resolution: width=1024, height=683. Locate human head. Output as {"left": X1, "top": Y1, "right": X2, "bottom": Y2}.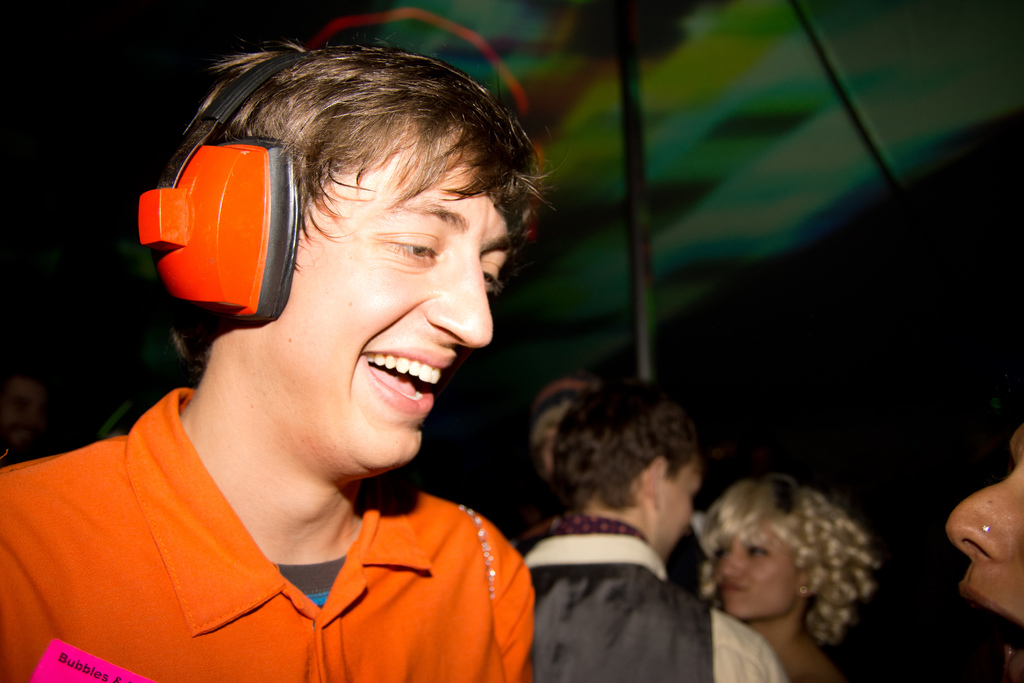
{"left": 559, "top": 377, "right": 703, "bottom": 557}.
